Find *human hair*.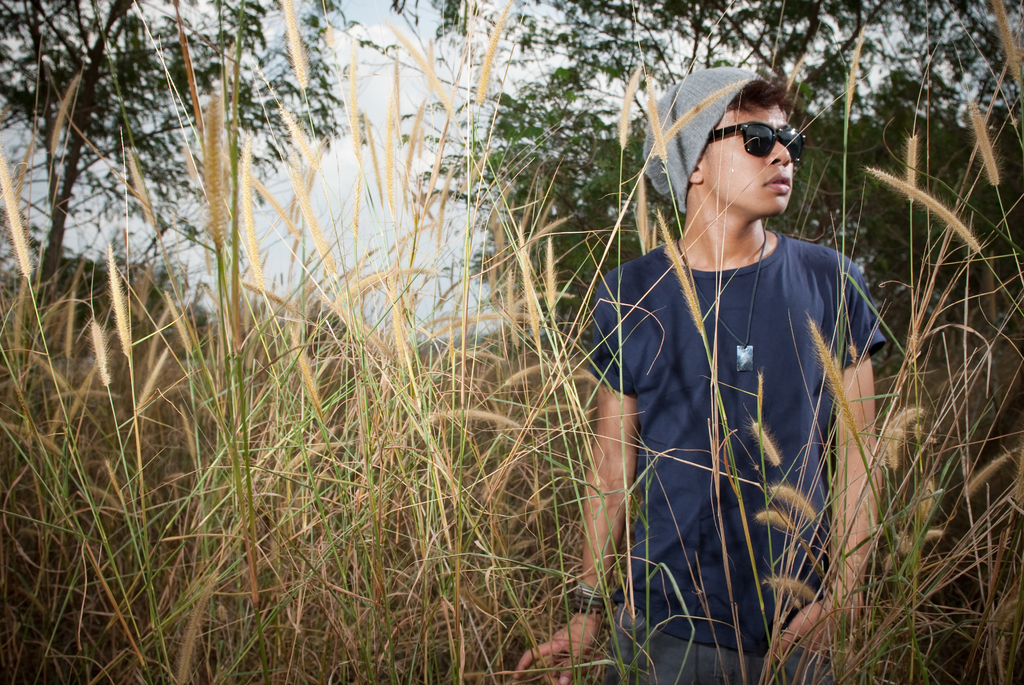
(left=724, top=79, right=794, bottom=116).
